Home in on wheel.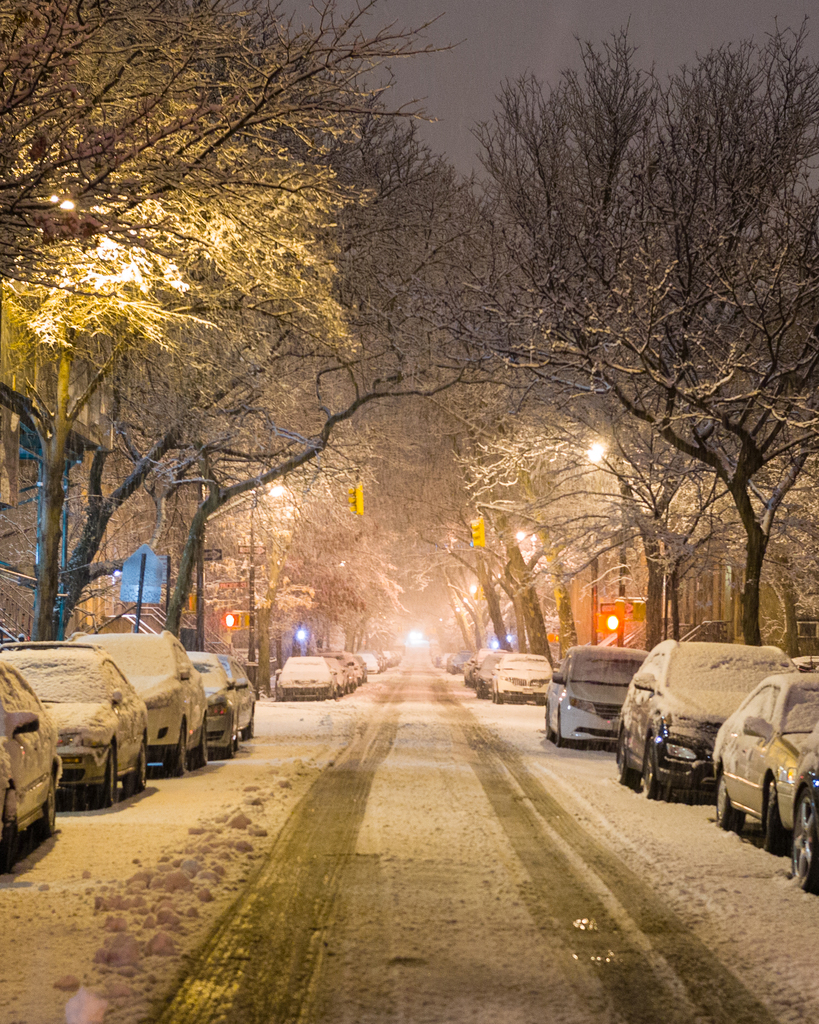
Homed in at bbox=[755, 776, 773, 851].
